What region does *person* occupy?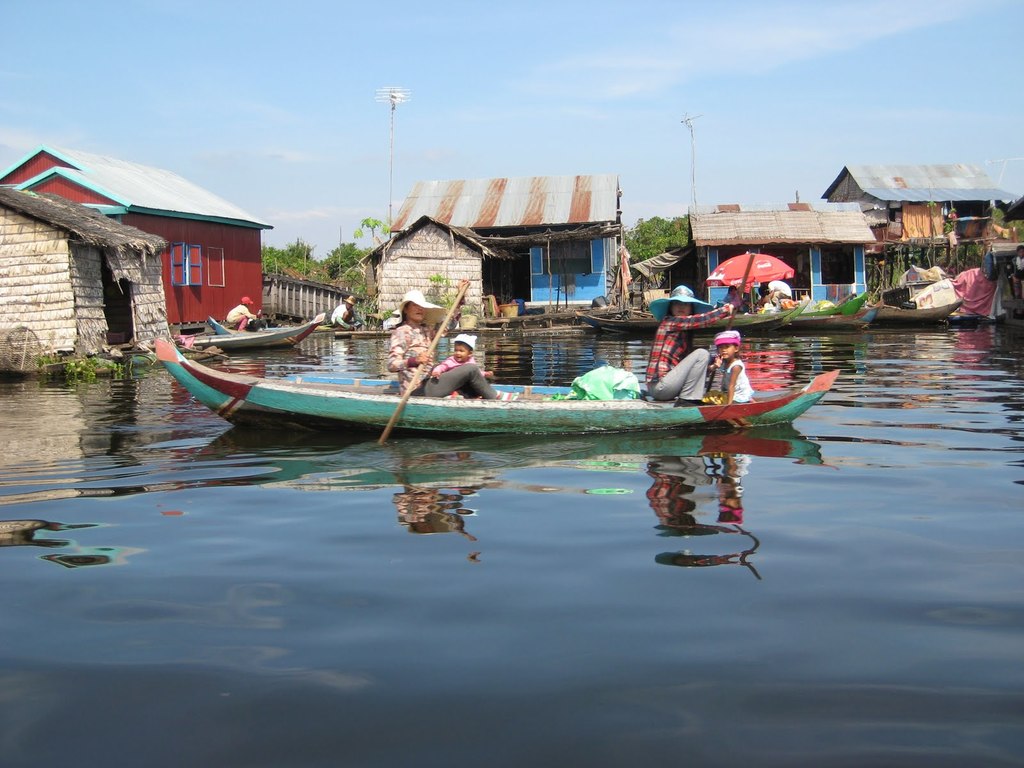
bbox=[721, 282, 751, 312].
